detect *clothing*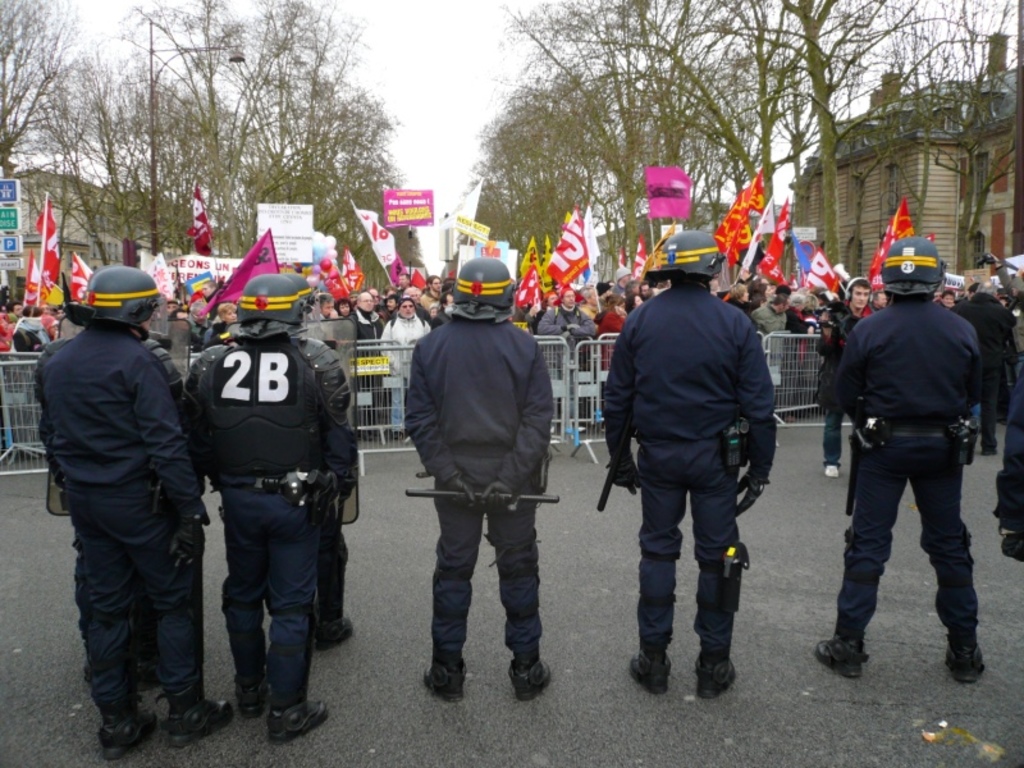
x1=823, y1=297, x2=869, y2=468
